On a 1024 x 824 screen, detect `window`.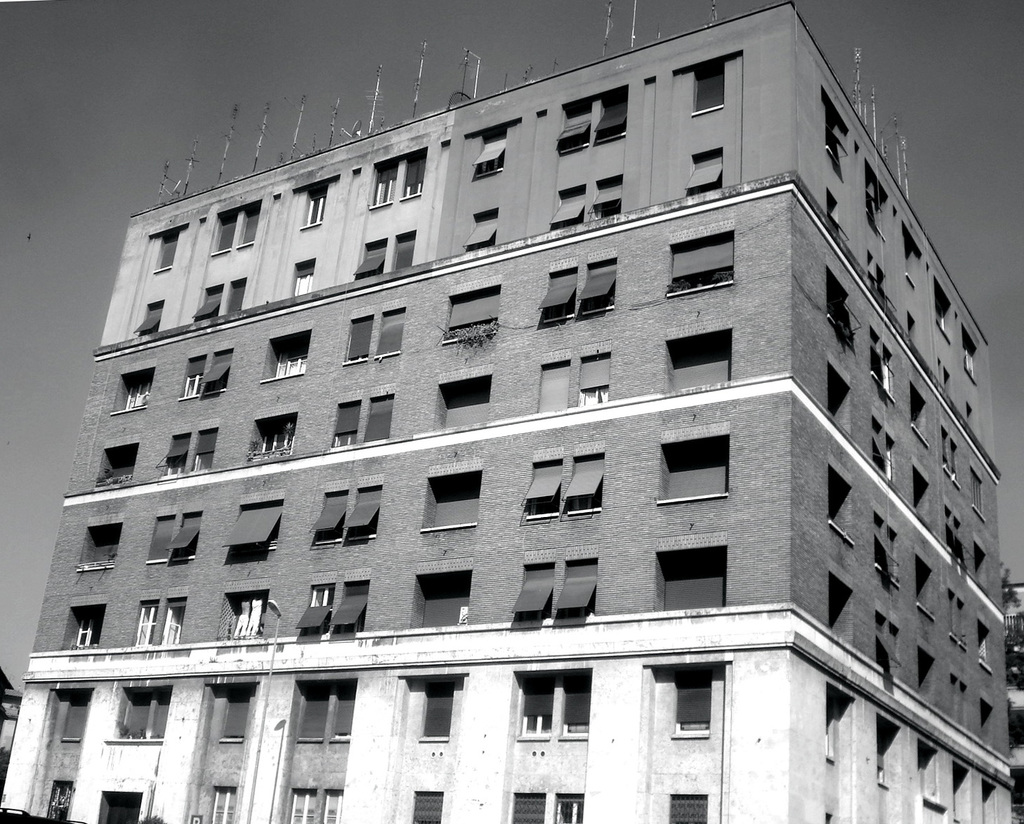
bbox=[504, 573, 565, 639].
